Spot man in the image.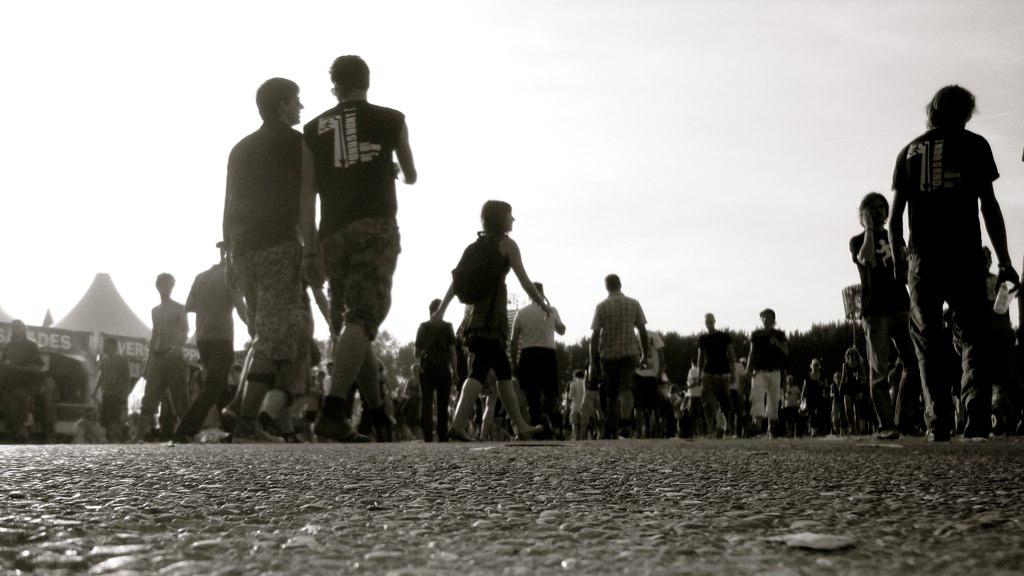
man found at l=880, t=79, r=1000, b=442.
